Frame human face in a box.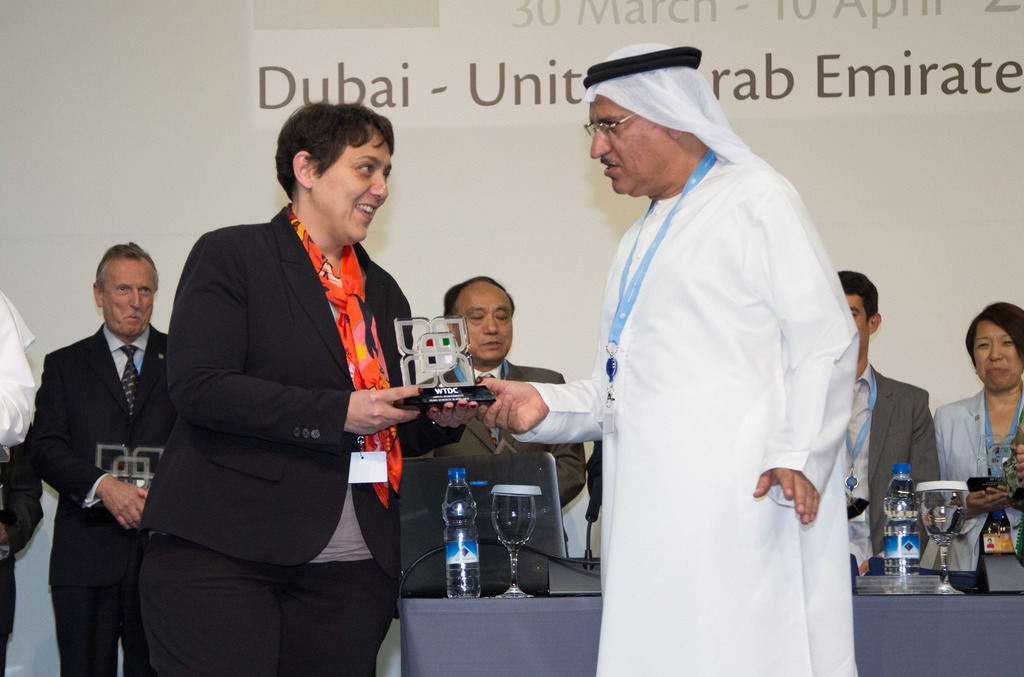
<bbox>449, 295, 514, 359</bbox>.
